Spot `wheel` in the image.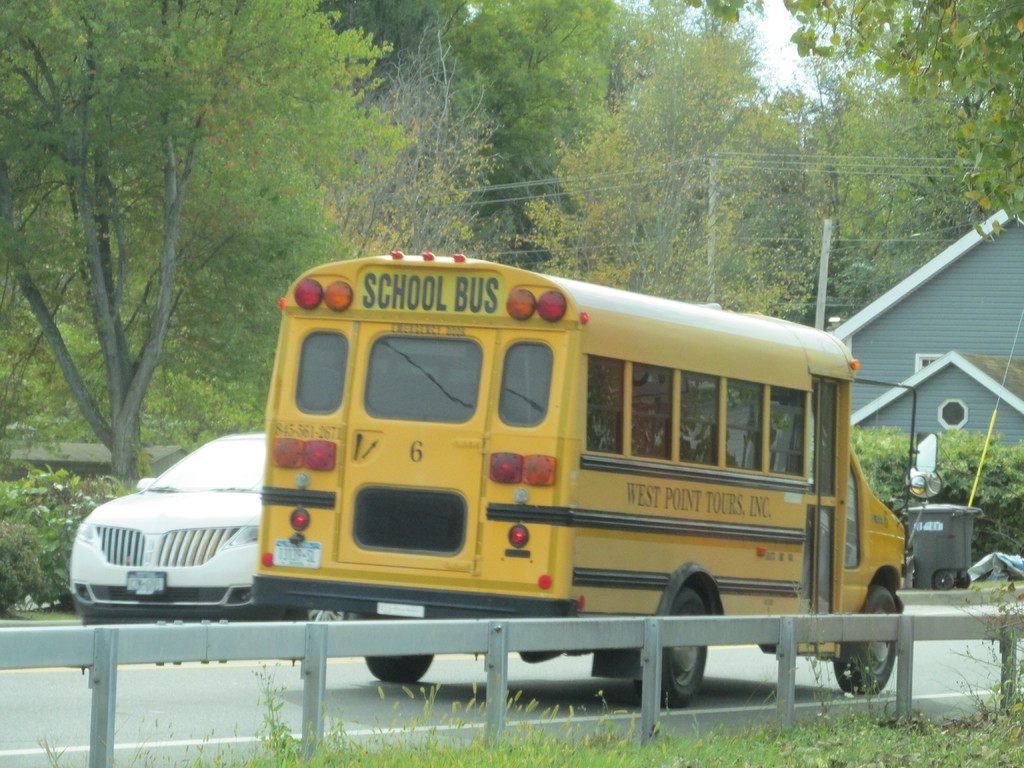
`wheel` found at crop(632, 584, 707, 701).
